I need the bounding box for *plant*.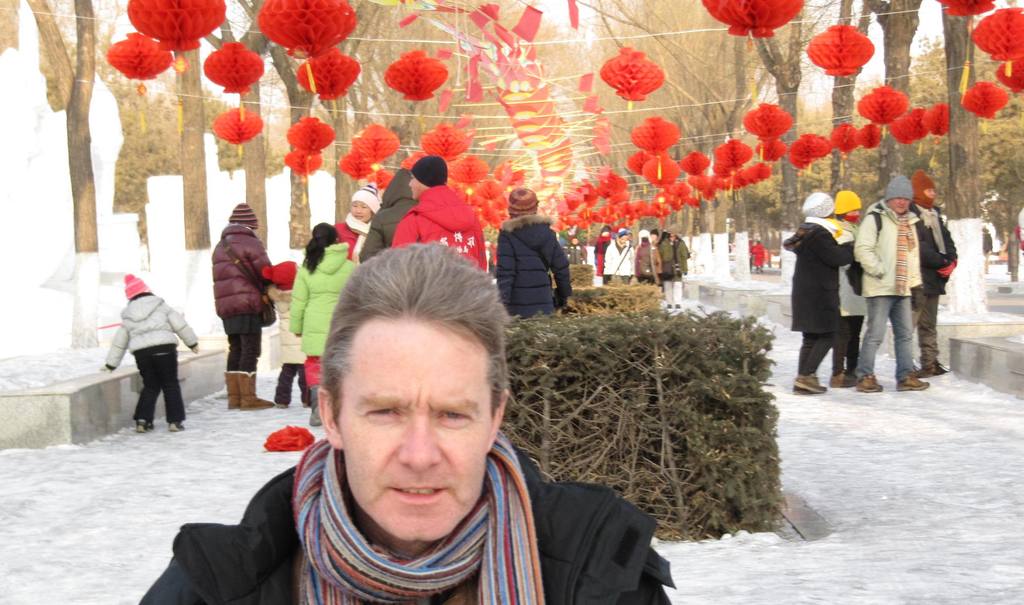
Here it is: [562,275,666,312].
